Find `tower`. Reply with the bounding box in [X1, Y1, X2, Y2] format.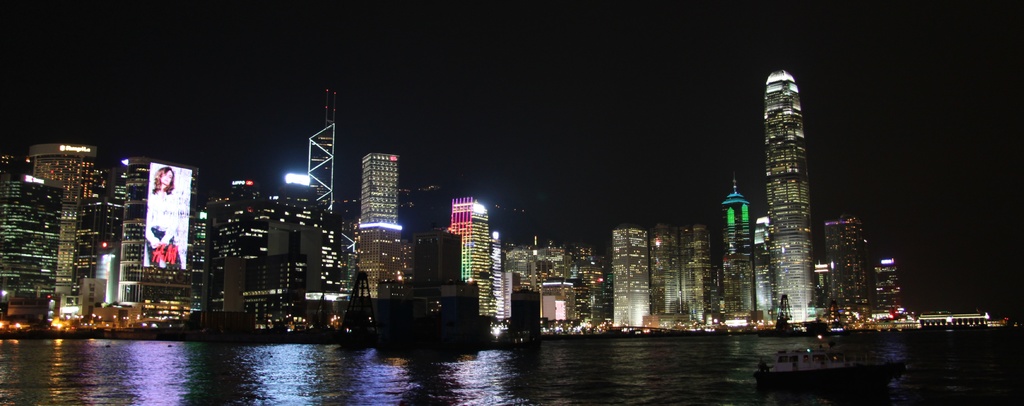
[653, 222, 687, 321].
